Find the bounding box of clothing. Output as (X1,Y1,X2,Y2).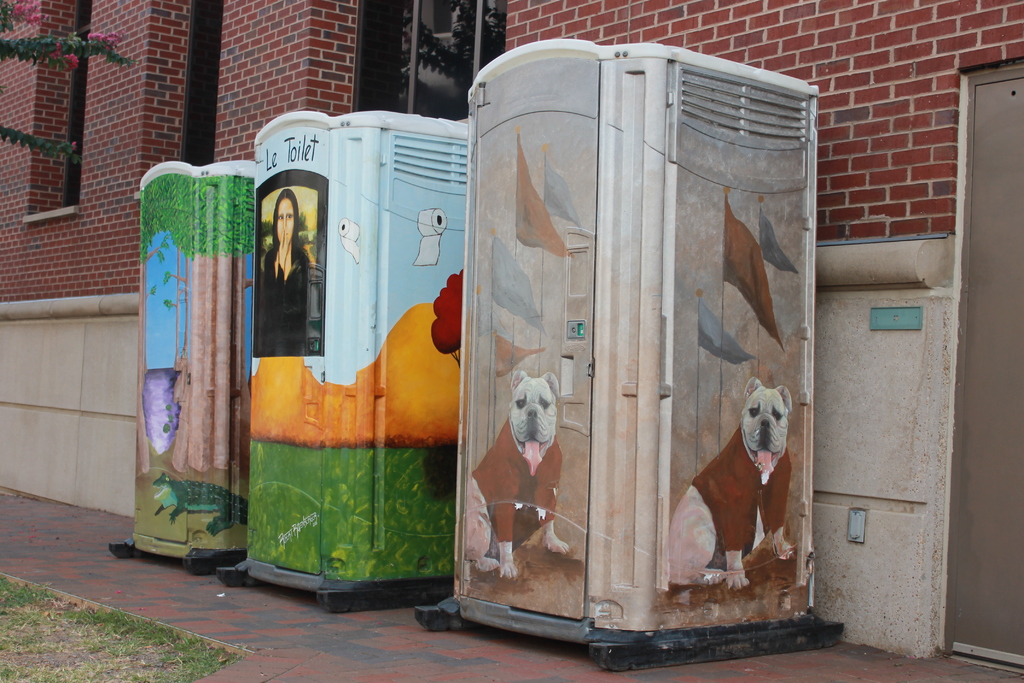
(255,240,310,358).
